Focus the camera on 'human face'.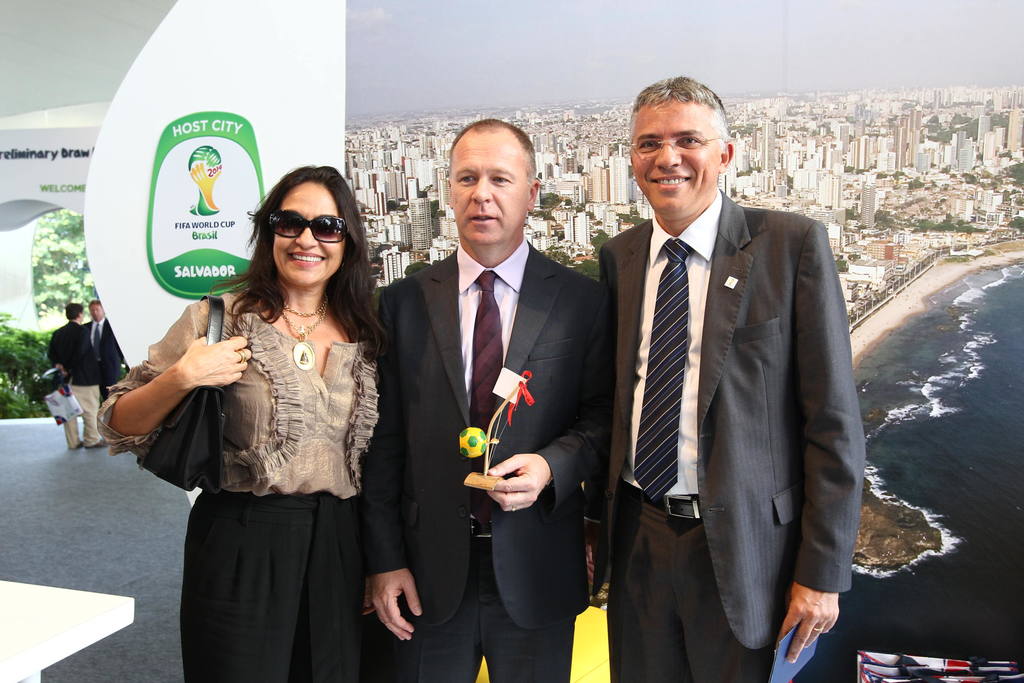
Focus region: crop(632, 101, 725, 219).
